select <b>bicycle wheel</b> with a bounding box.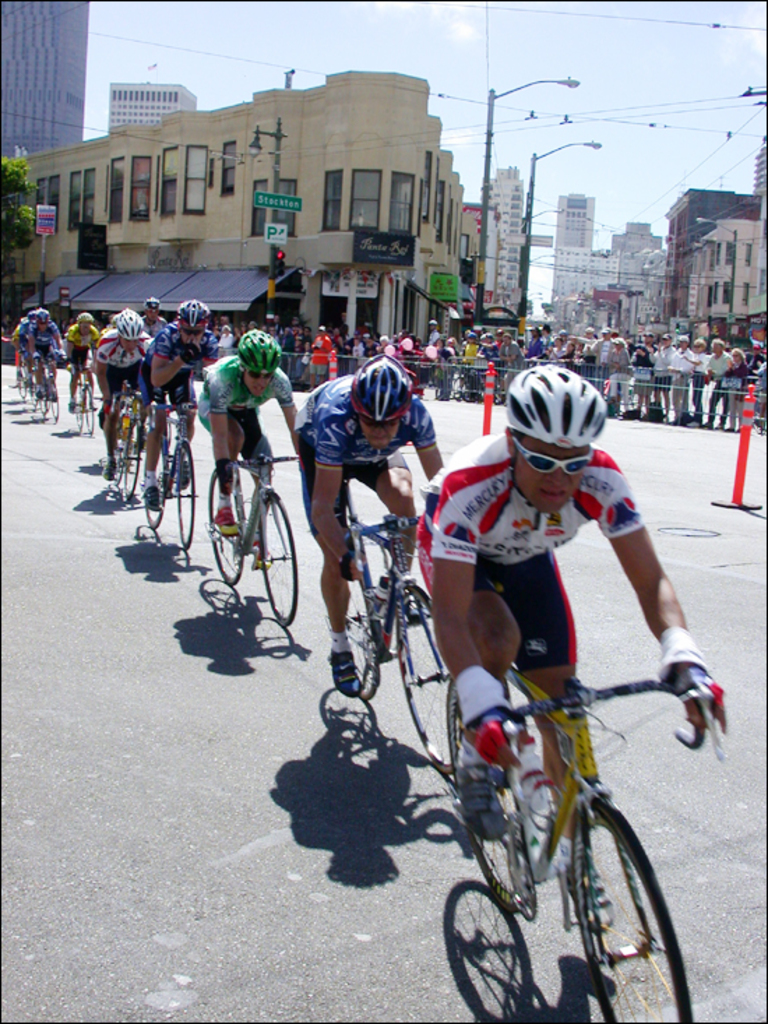
397 584 464 778.
